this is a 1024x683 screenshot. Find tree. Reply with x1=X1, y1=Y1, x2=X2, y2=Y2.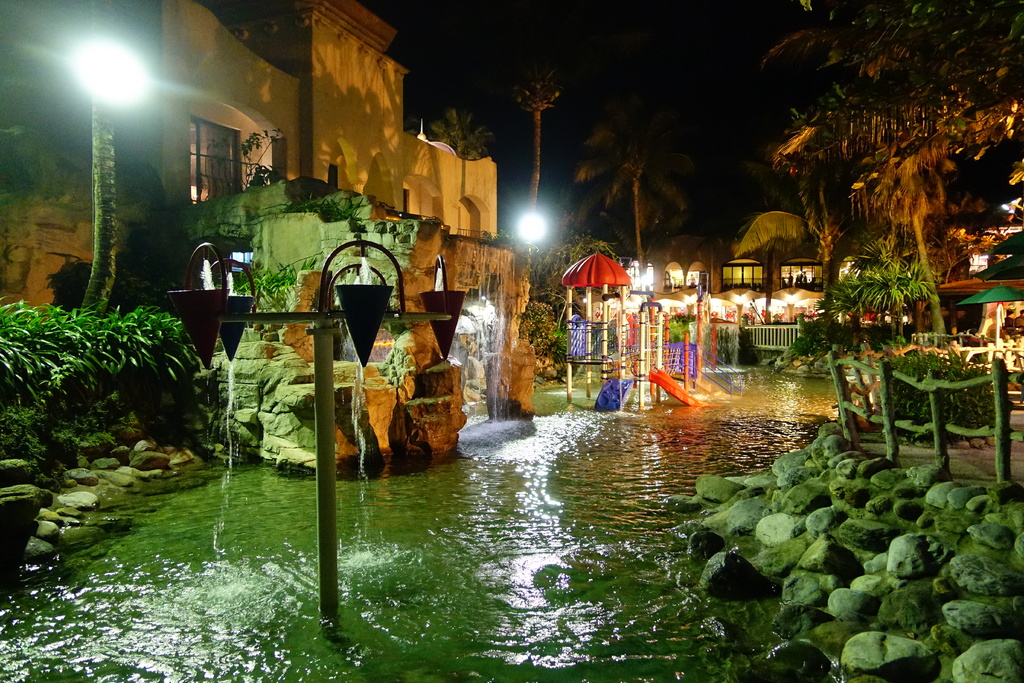
x1=759, y1=0, x2=1023, y2=345.
